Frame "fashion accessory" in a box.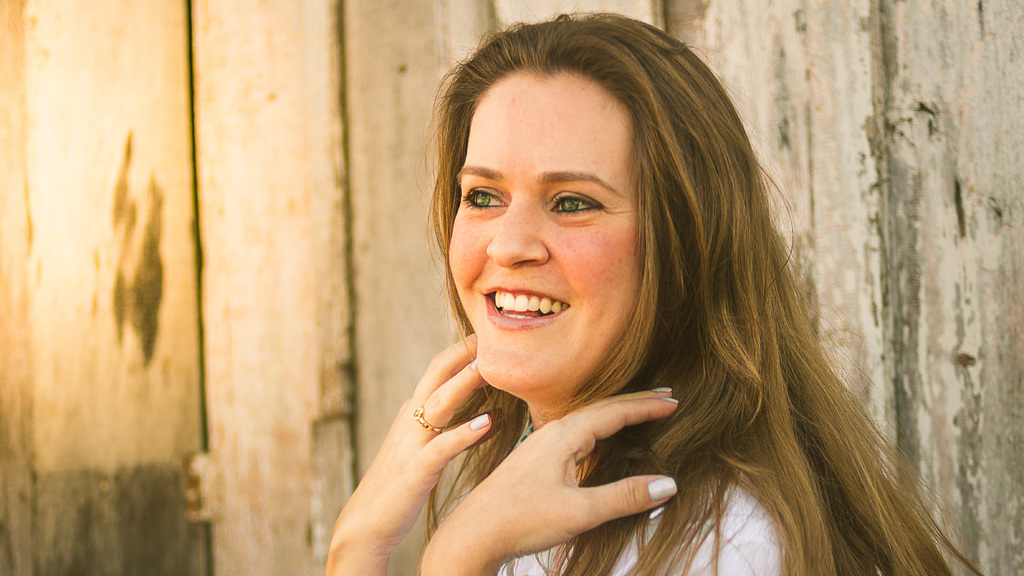
(655, 388, 671, 390).
